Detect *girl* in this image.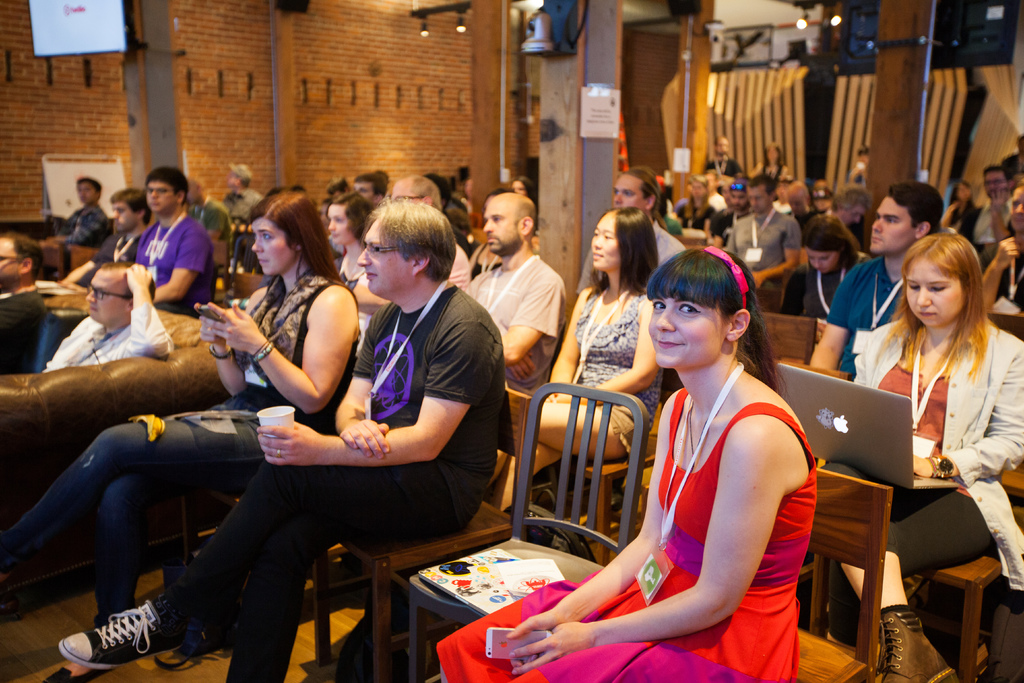
Detection: 318, 189, 375, 287.
